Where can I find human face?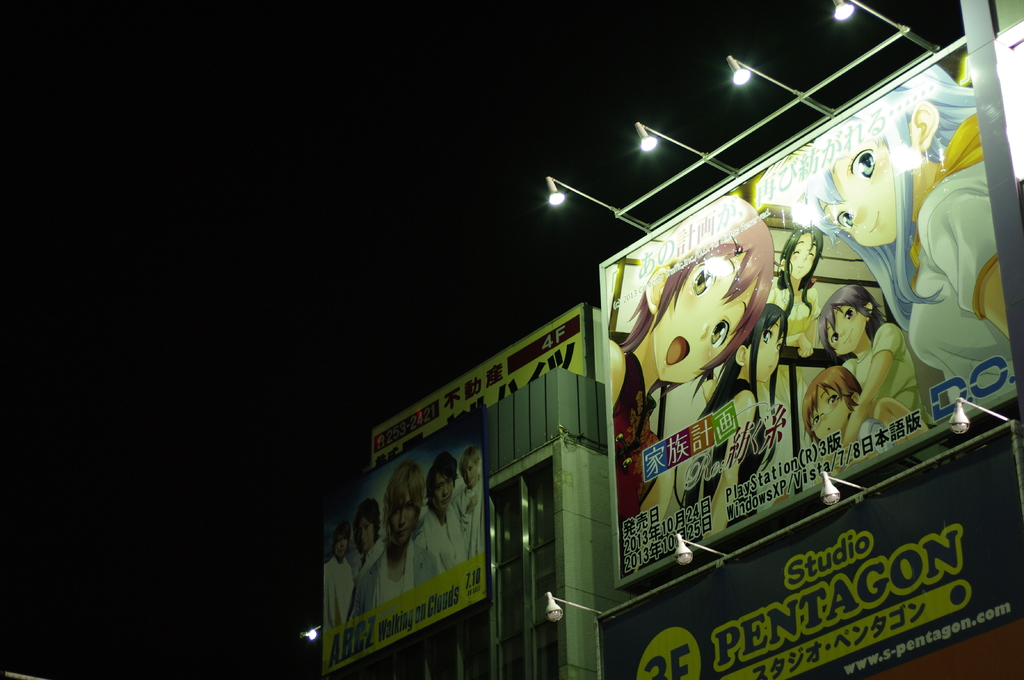
You can find it at bbox=[386, 487, 416, 545].
